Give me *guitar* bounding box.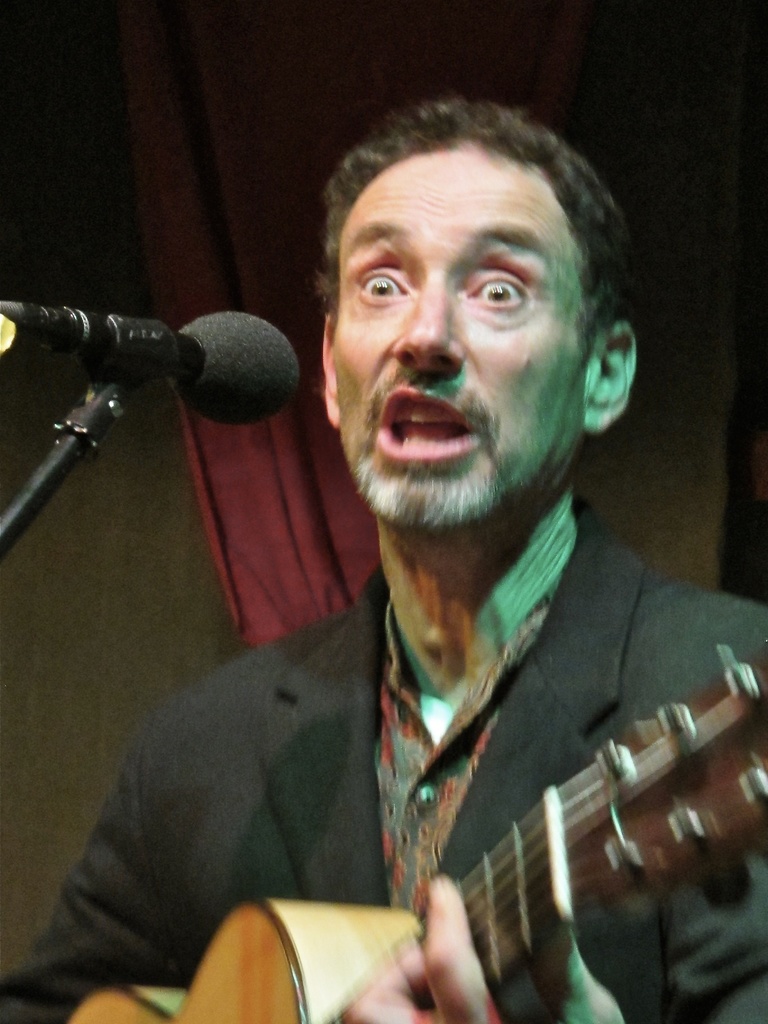
(left=104, top=641, right=739, bottom=1002).
